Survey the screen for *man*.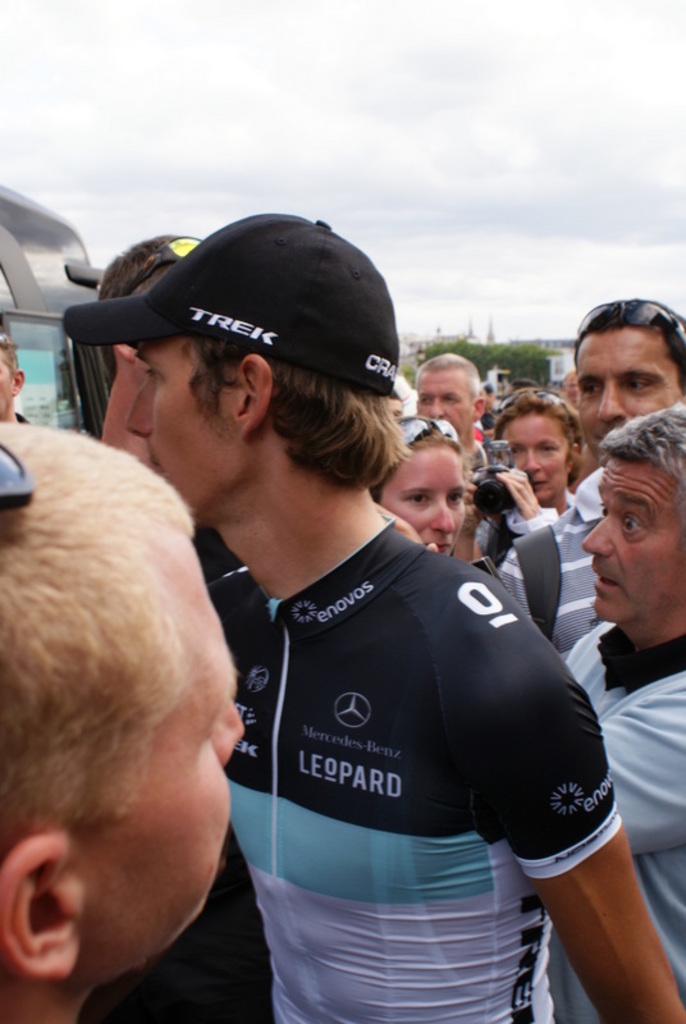
Survey found: 506 293 685 666.
